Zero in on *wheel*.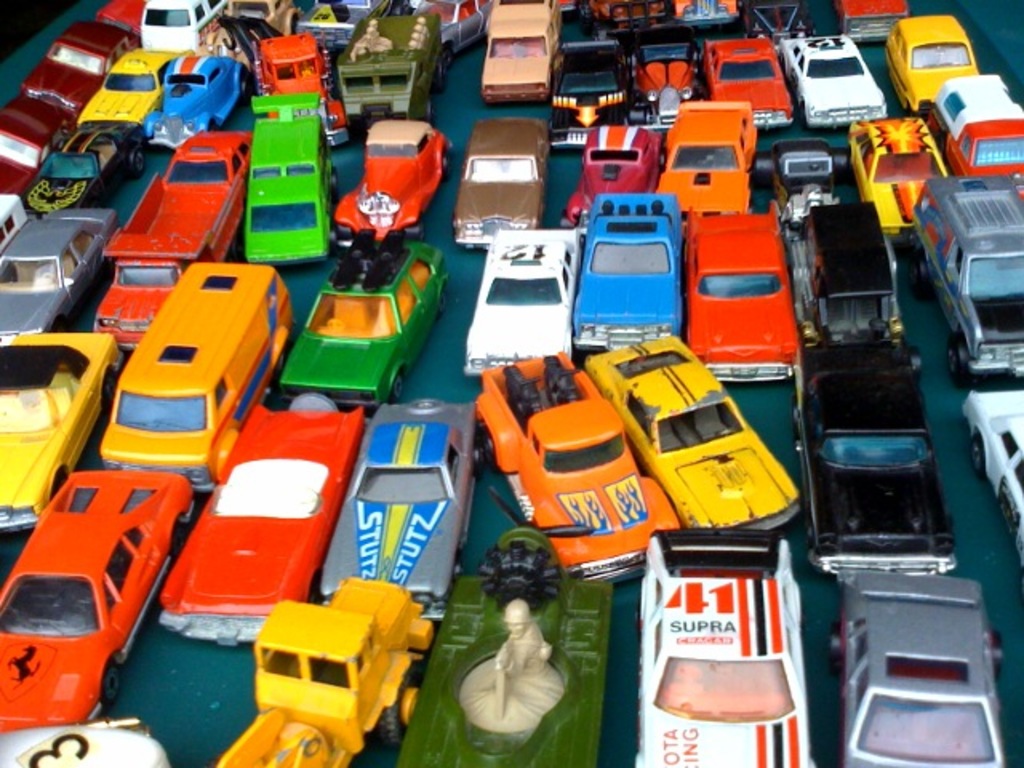
Zeroed in: bbox=[240, 69, 253, 106].
